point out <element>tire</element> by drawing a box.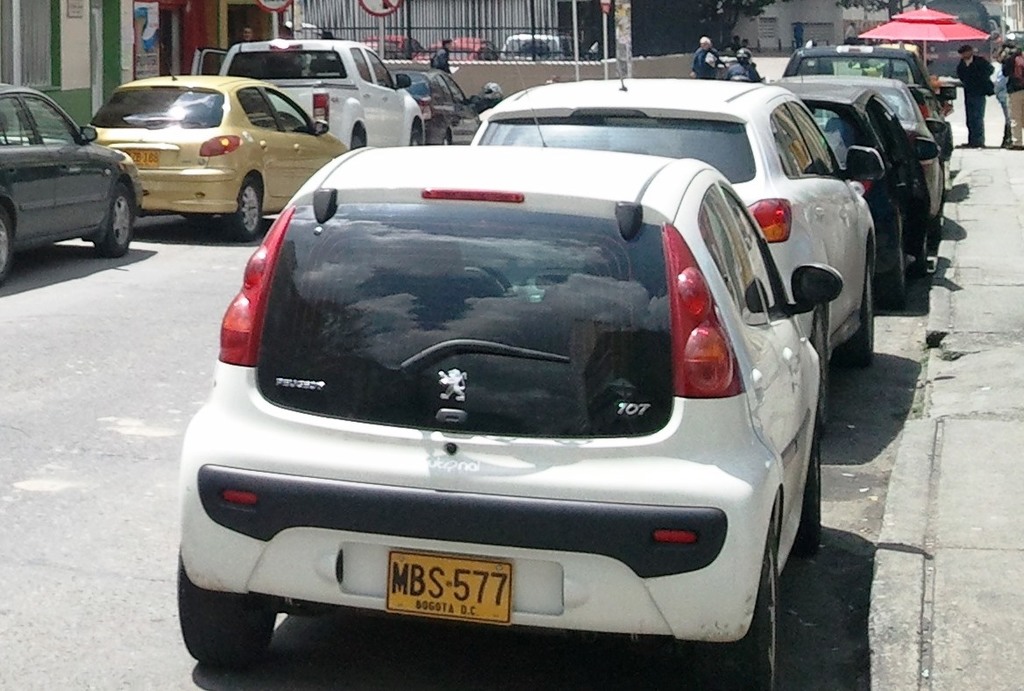
[x1=878, y1=209, x2=912, y2=303].
